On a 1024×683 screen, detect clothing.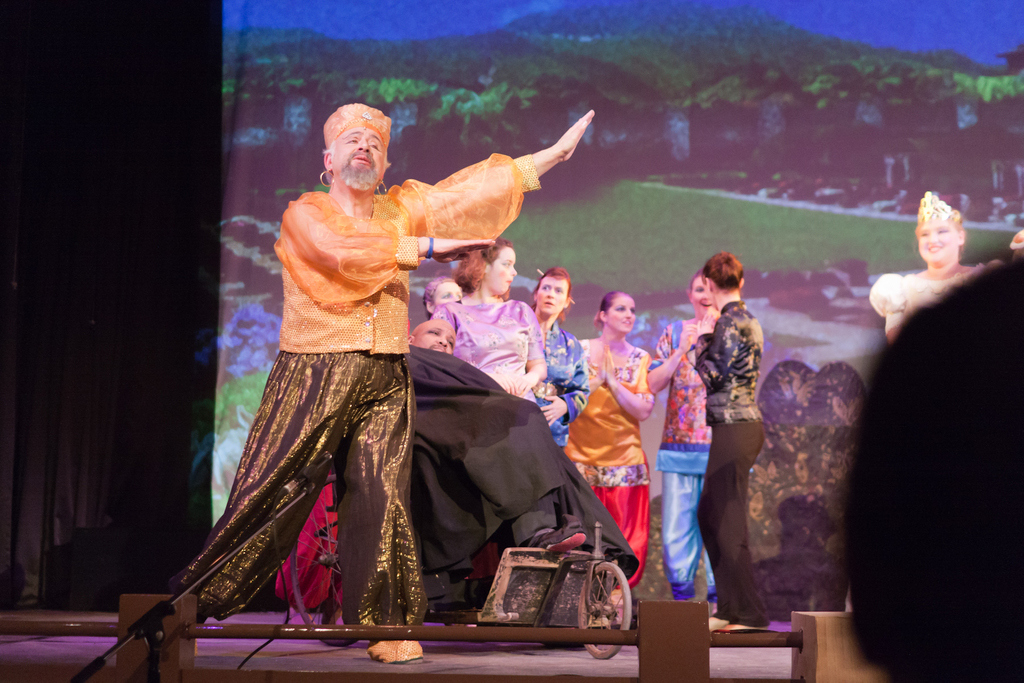
Rect(415, 334, 625, 572).
